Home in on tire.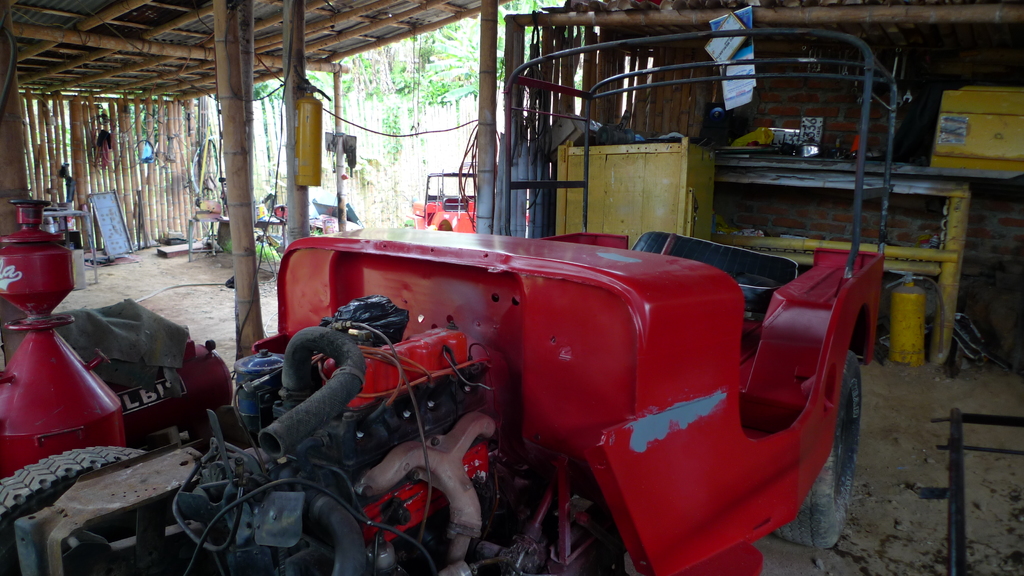
Homed in at Rect(781, 346, 860, 546).
